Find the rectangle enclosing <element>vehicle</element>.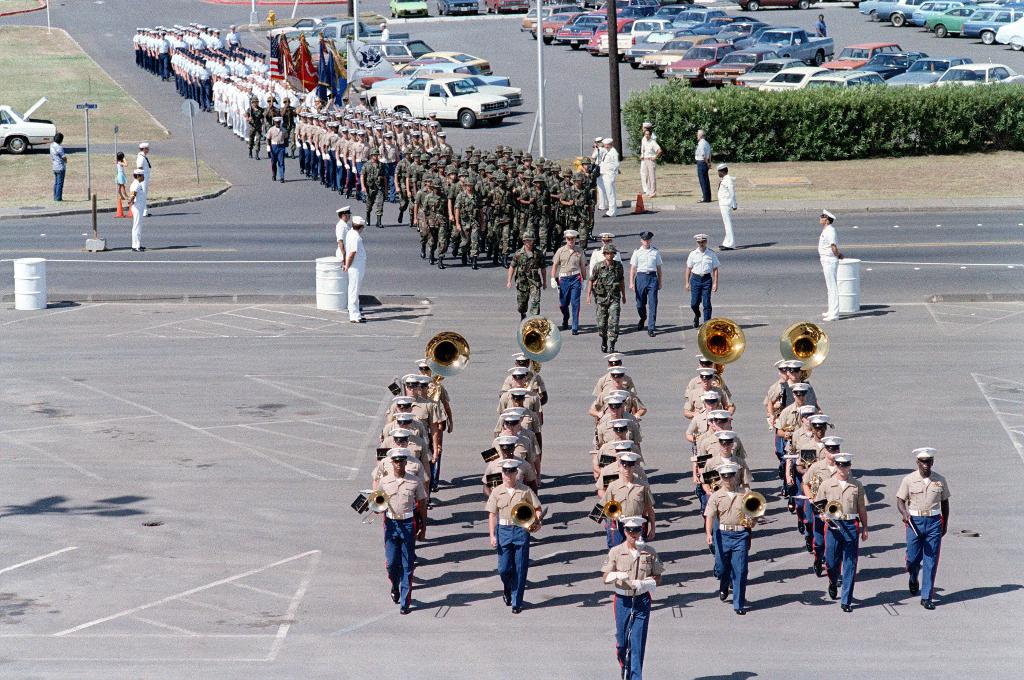
pyautogui.locateOnScreen(375, 65, 524, 106).
